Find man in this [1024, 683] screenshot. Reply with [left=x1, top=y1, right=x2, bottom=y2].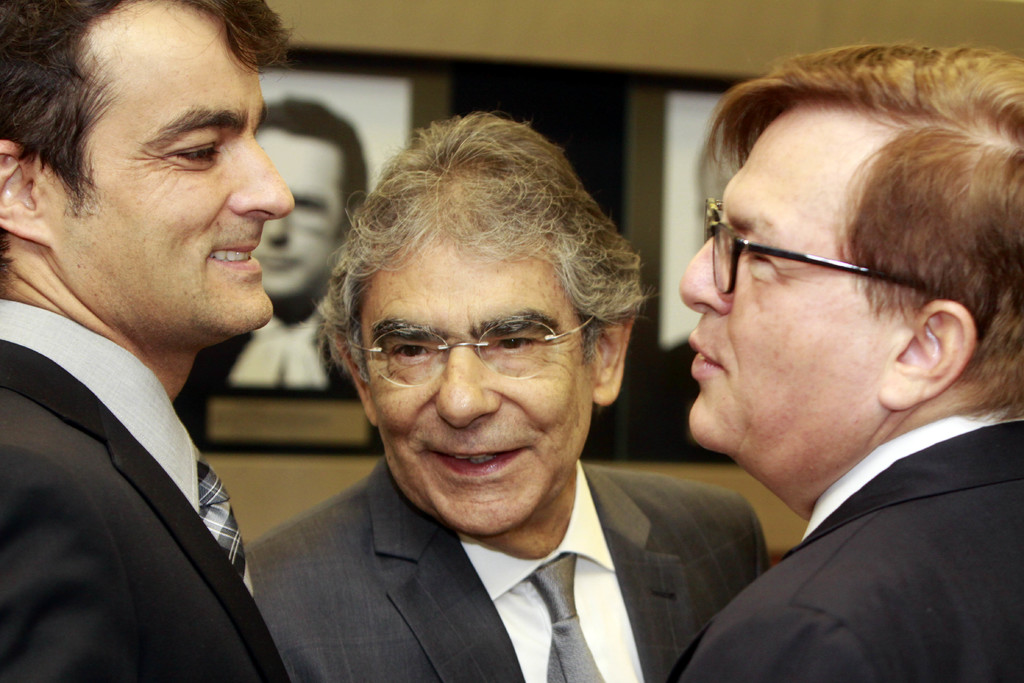
[left=198, top=94, right=369, bottom=399].
